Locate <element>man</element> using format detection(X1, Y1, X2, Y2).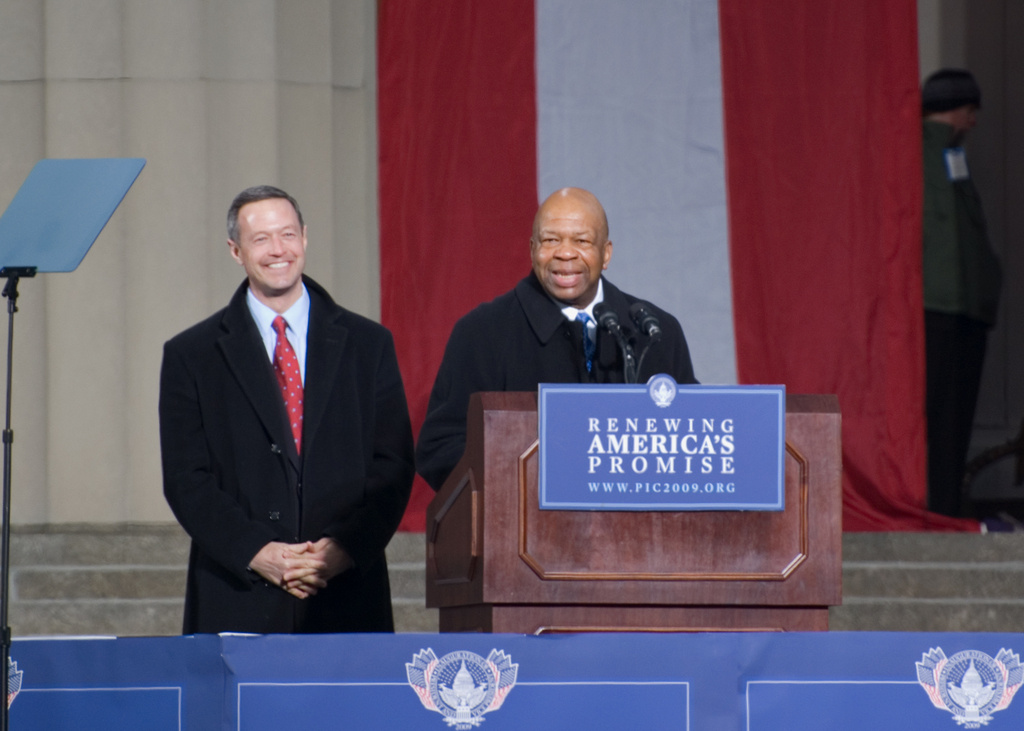
detection(927, 68, 1003, 523).
